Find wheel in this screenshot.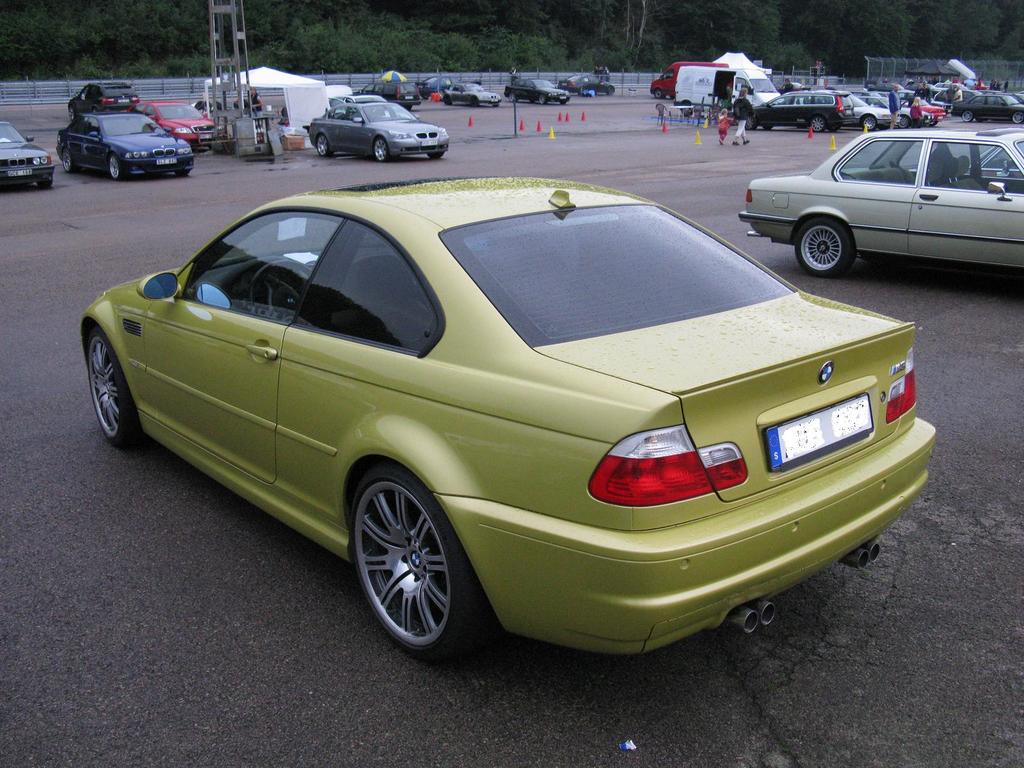
The bounding box for wheel is region(577, 86, 586, 94).
